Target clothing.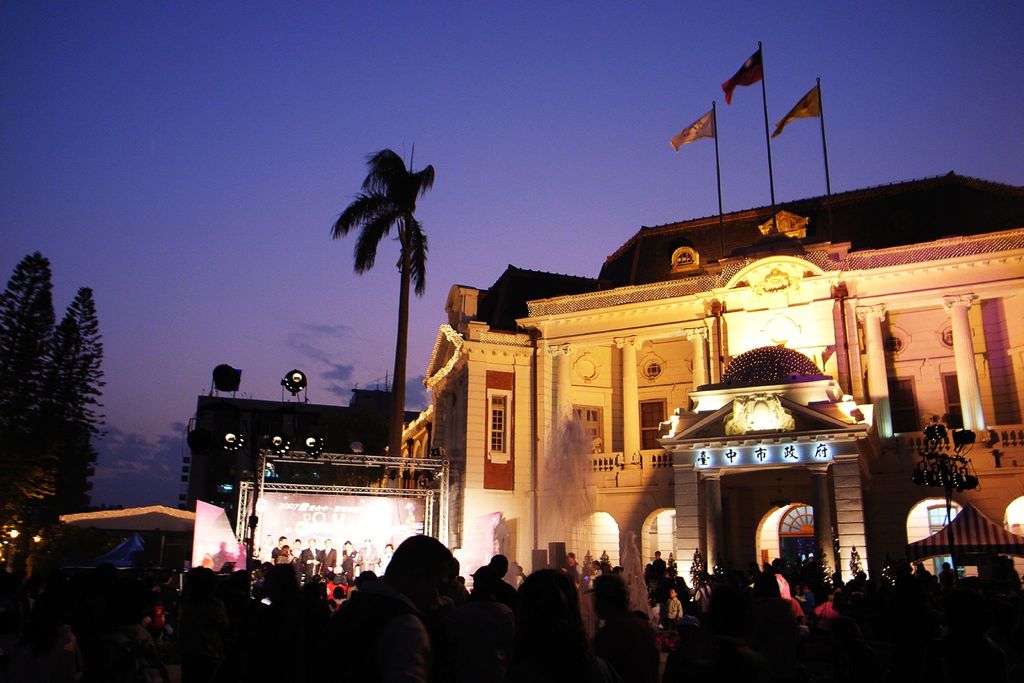
Target region: box(814, 603, 843, 613).
